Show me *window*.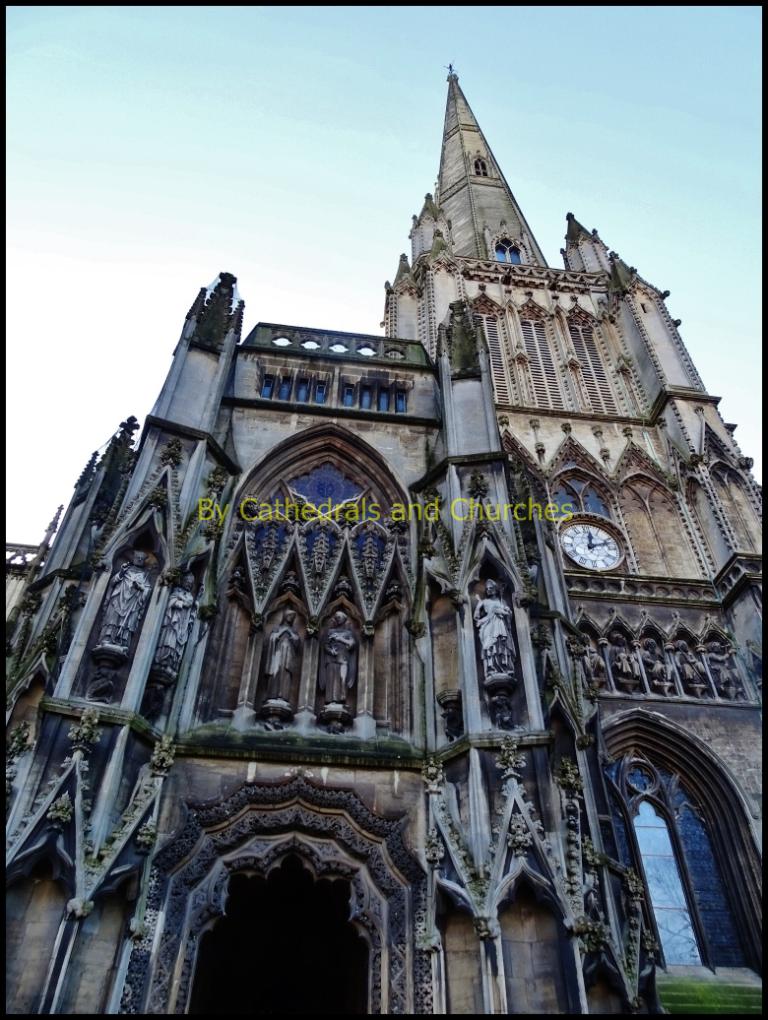
*window* is here: box(610, 695, 735, 977).
